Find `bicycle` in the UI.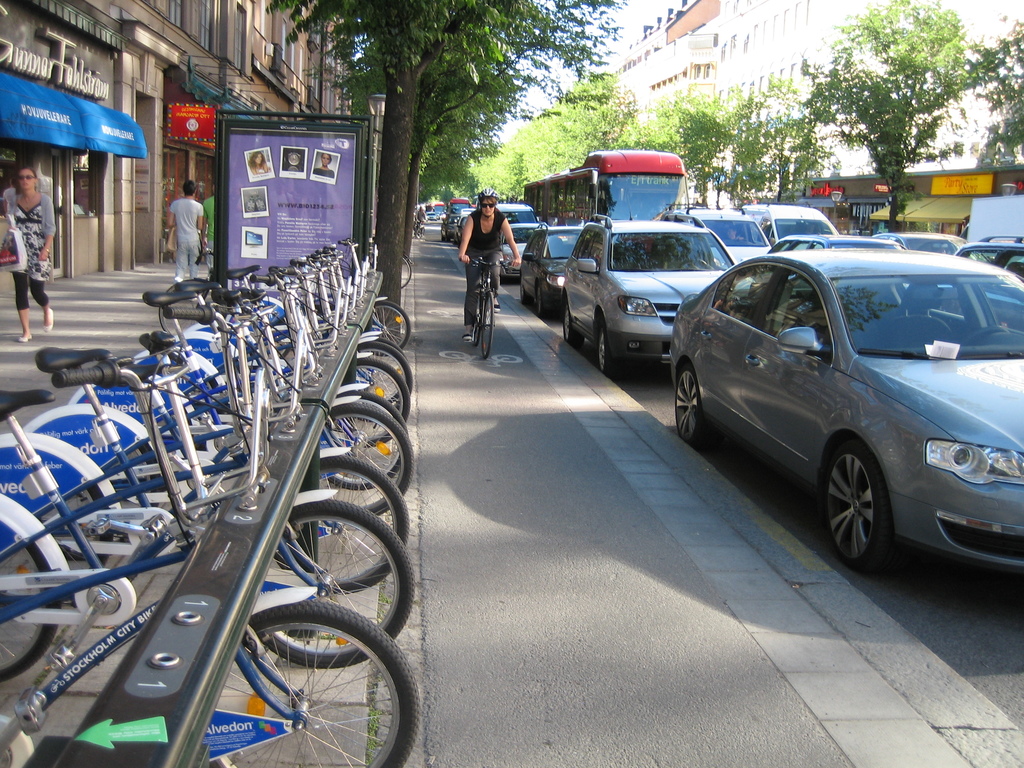
UI element at (468,257,511,362).
